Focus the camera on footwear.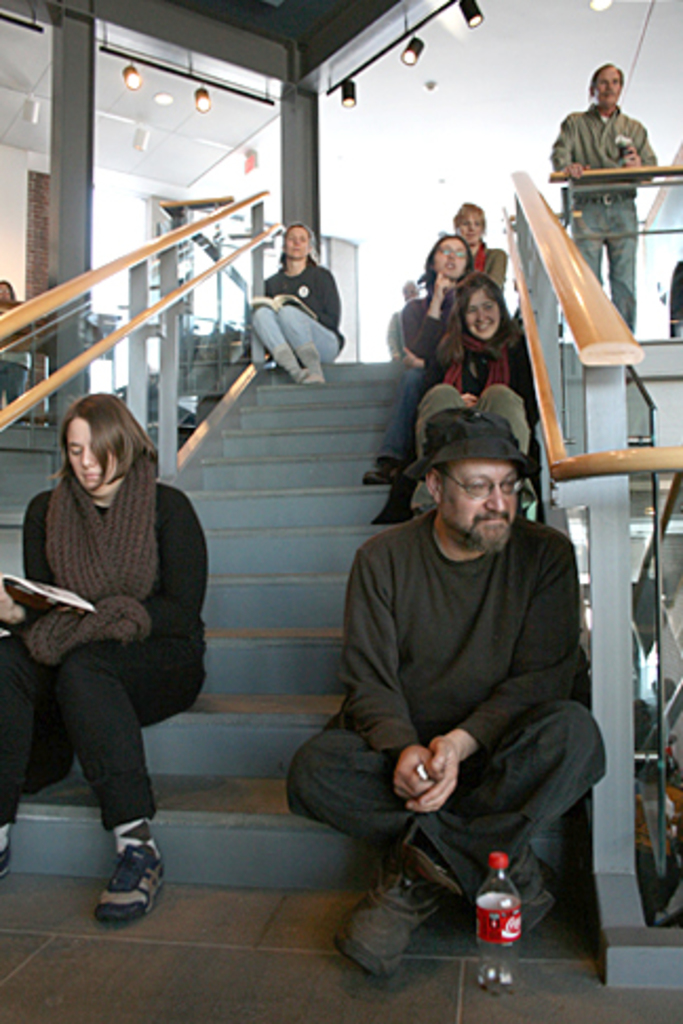
Focus region: [82, 832, 150, 921].
